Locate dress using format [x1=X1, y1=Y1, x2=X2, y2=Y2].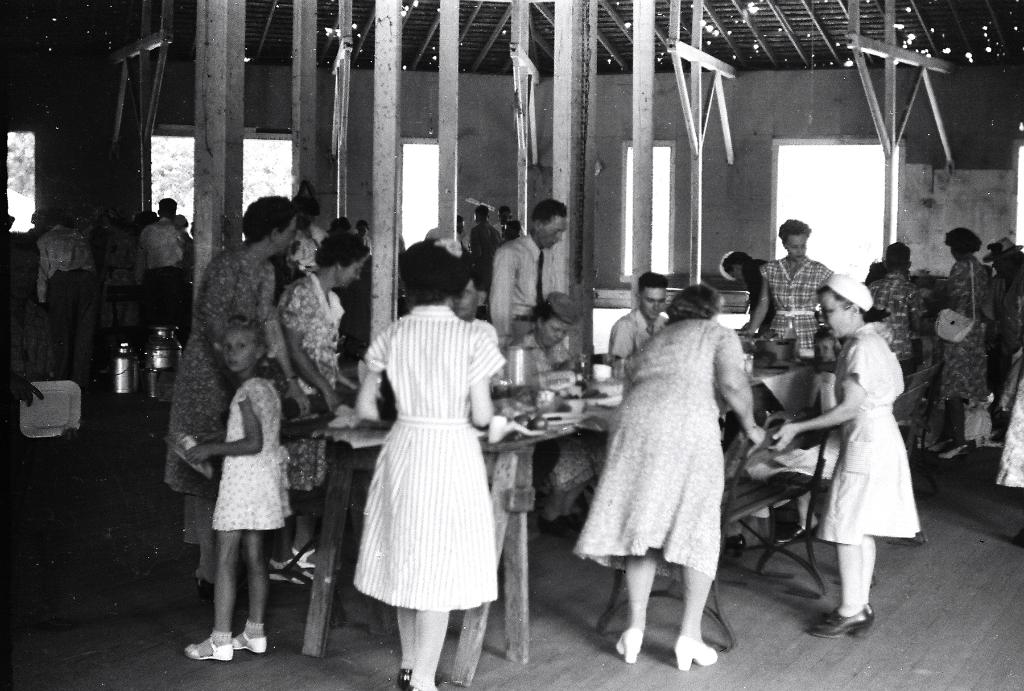
[x1=816, y1=327, x2=922, y2=539].
